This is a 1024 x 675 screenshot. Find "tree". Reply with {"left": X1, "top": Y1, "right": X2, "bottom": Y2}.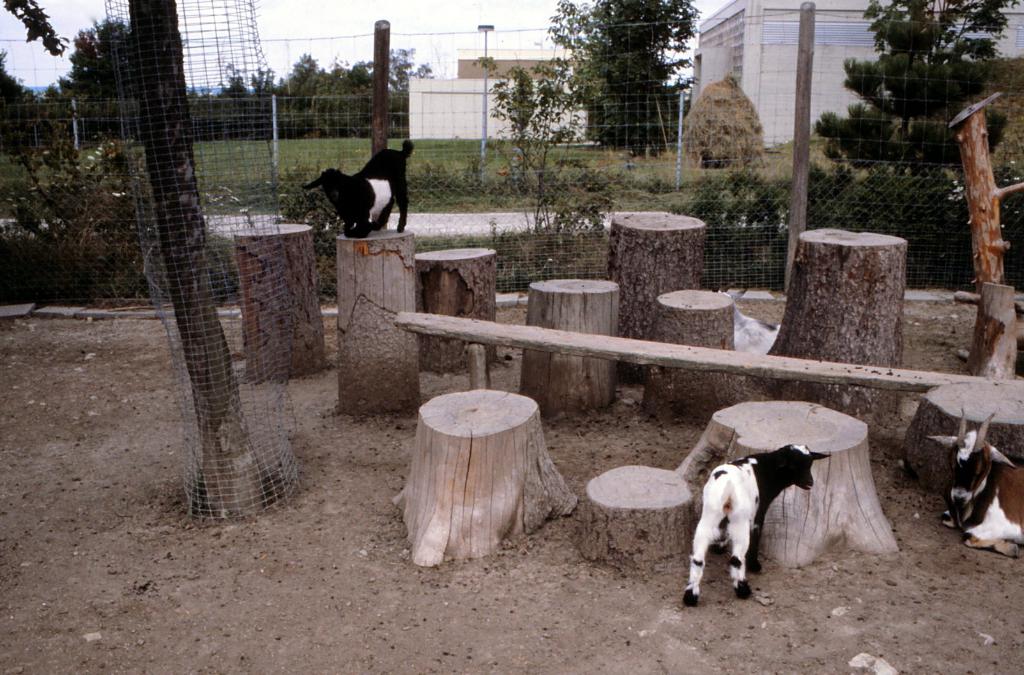
{"left": 544, "top": 0, "right": 698, "bottom": 145}.
